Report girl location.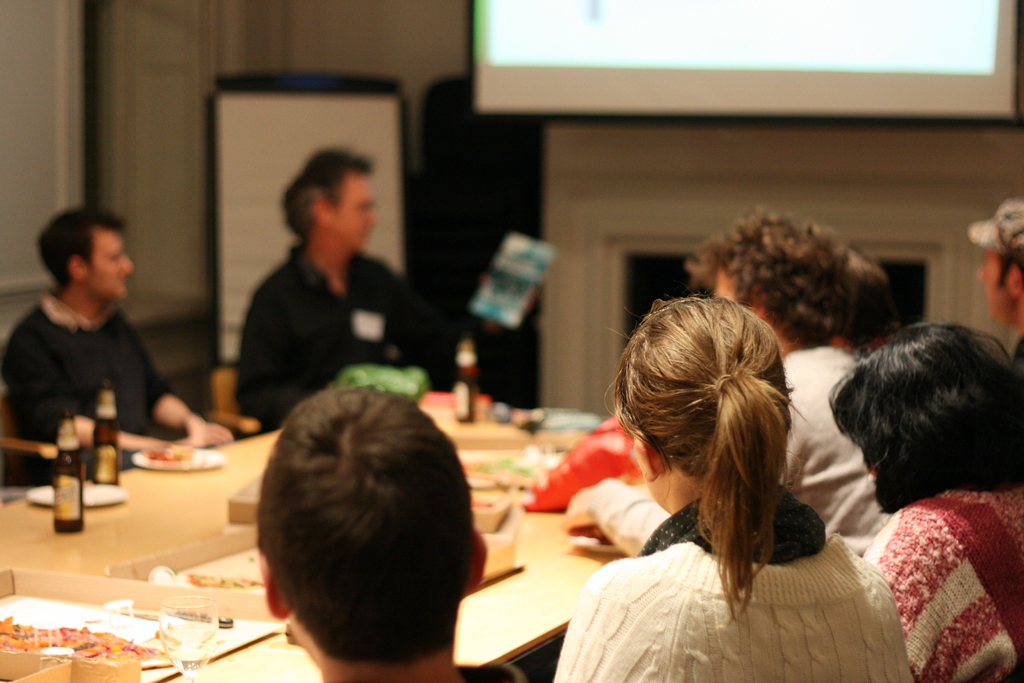
Report: detection(863, 317, 1023, 682).
